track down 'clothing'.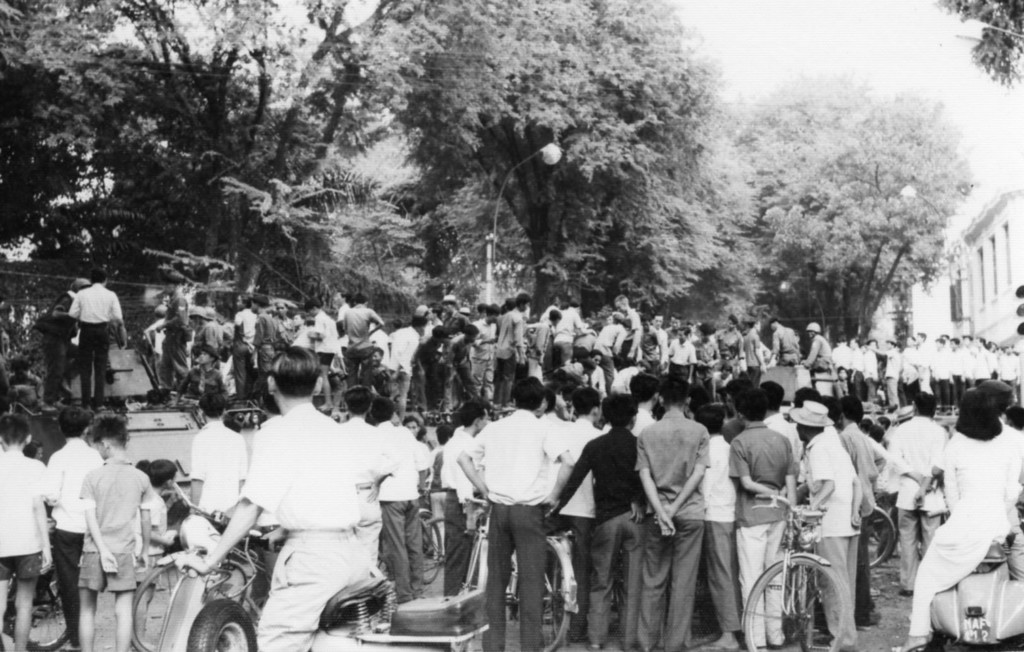
Tracked to left=142, top=491, right=172, bottom=623.
